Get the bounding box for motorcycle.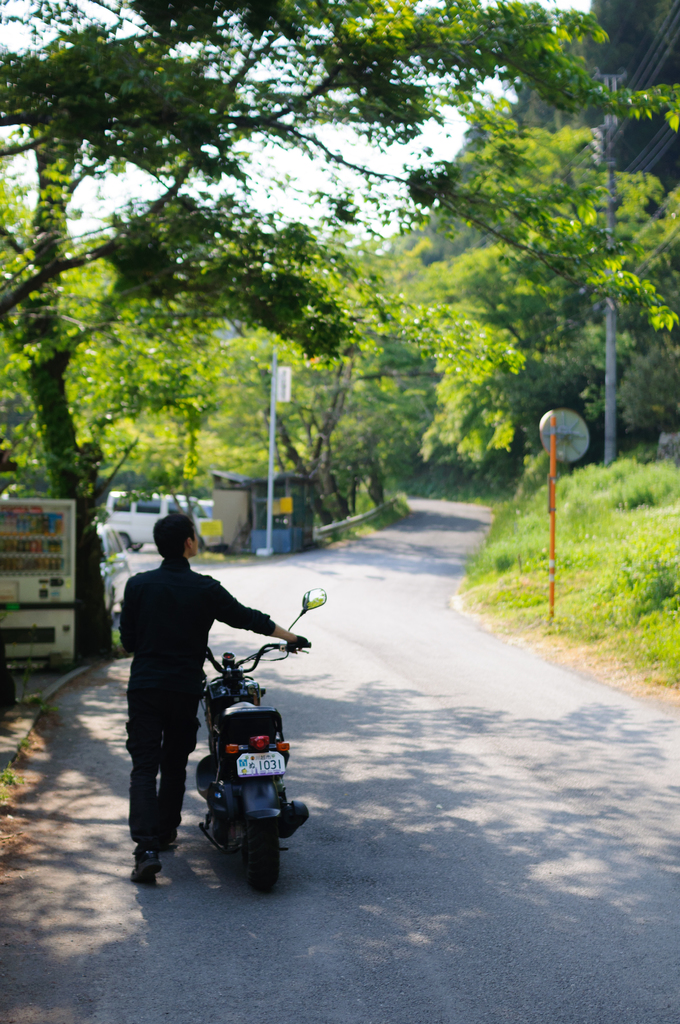
148,652,312,886.
